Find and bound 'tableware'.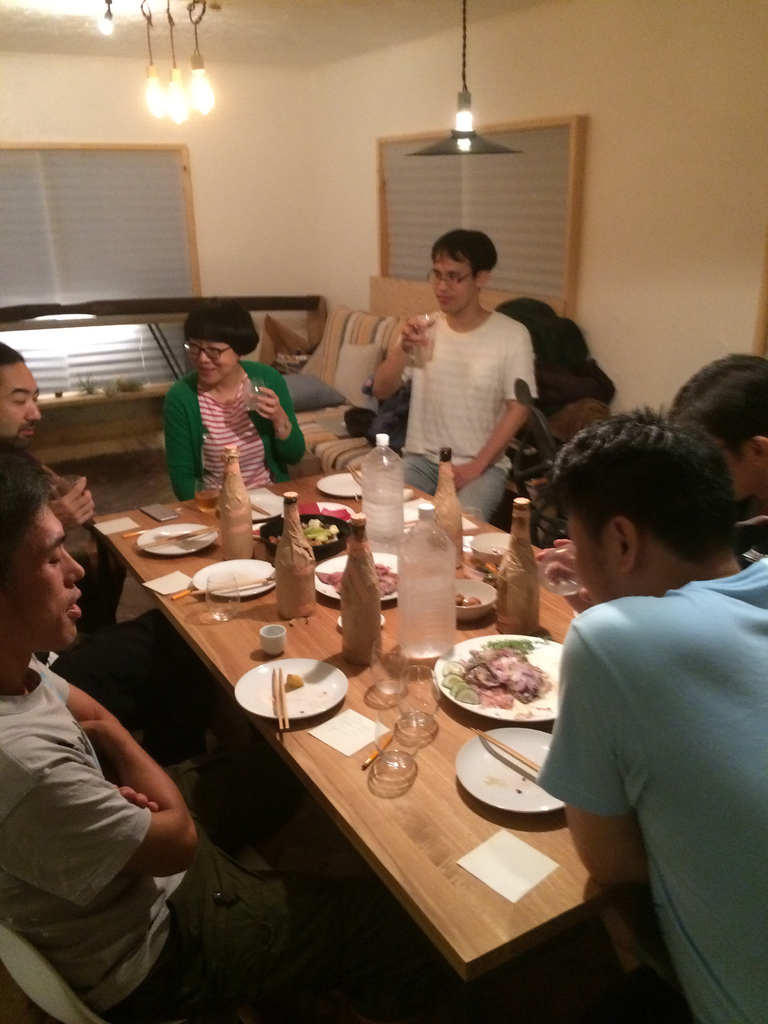
Bound: [314, 548, 401, 603].
